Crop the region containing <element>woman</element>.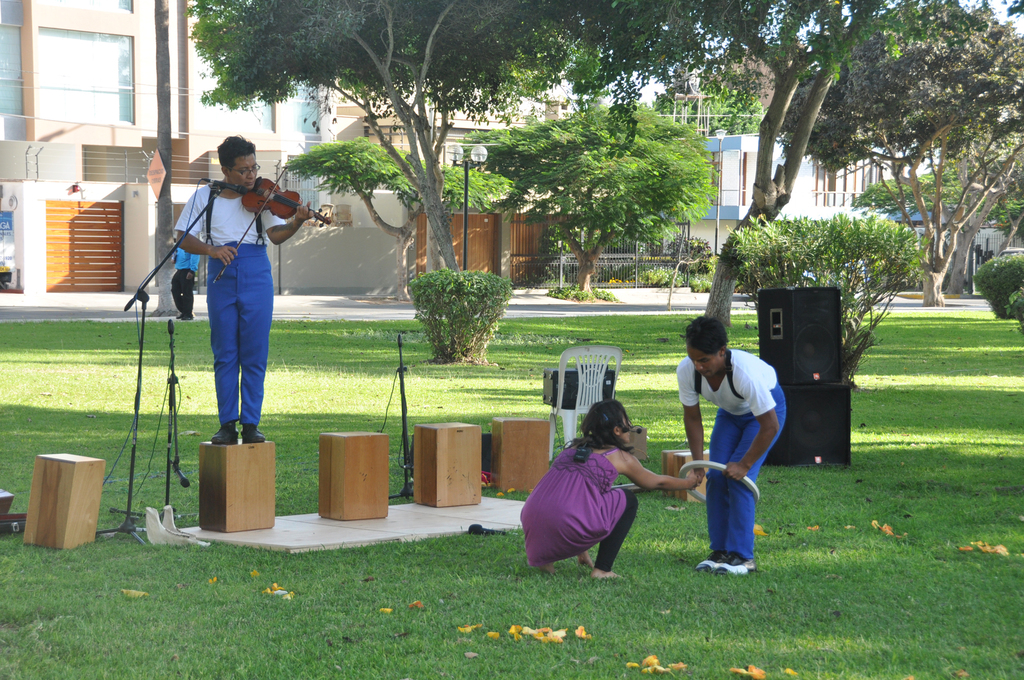
Crop region: l=533, t=400, r=672, b=583.
